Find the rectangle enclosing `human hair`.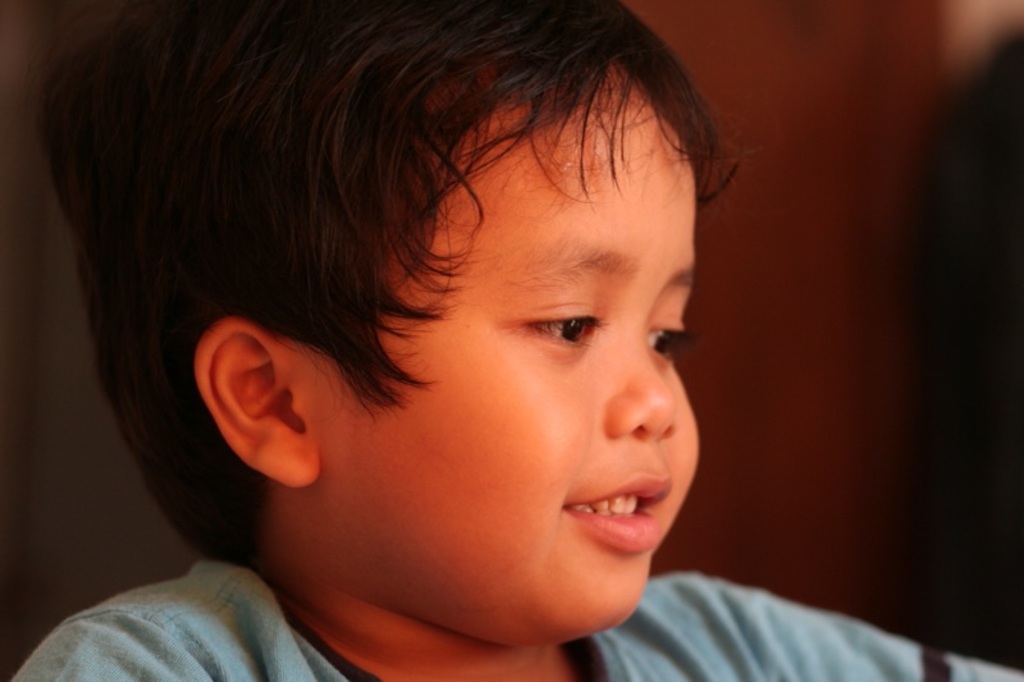
[26,0,750,555].
